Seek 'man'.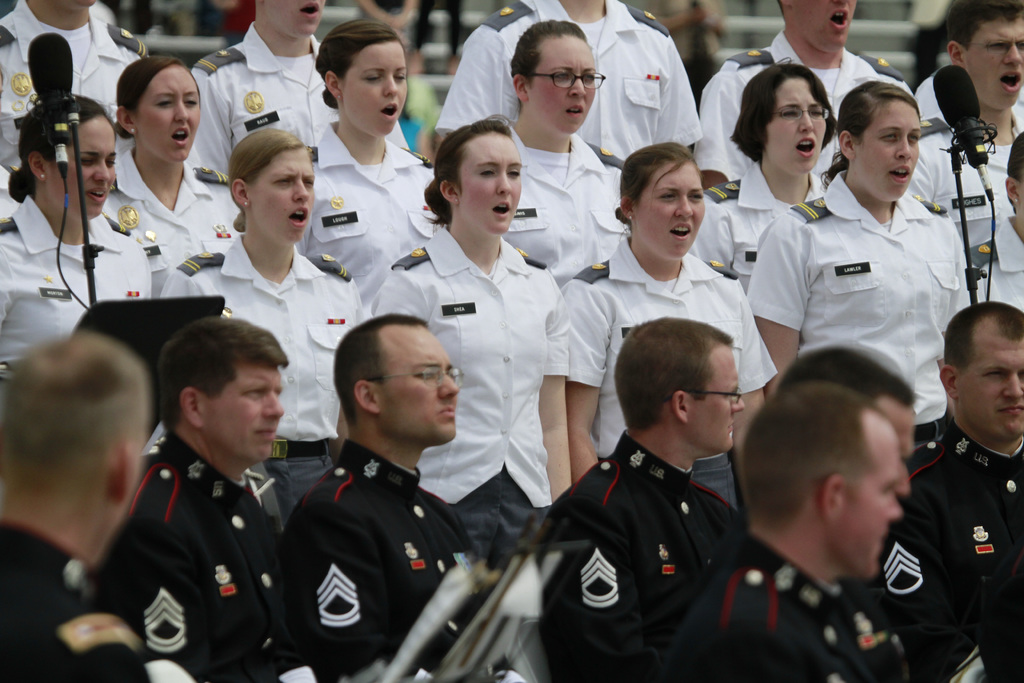
192, 0, 406, 177.
